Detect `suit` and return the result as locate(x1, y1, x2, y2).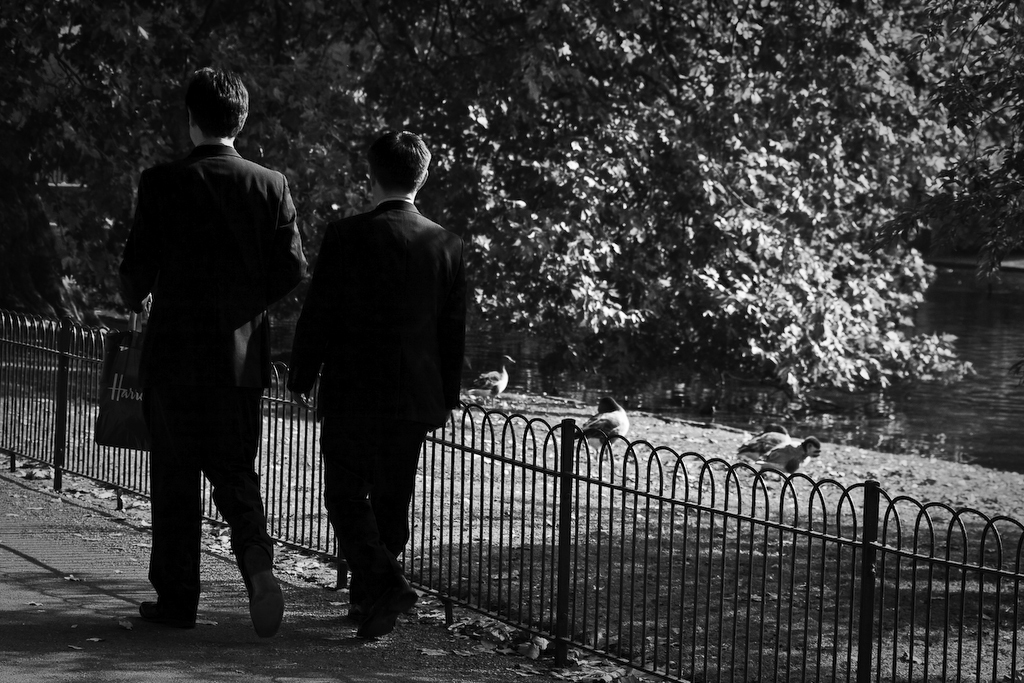
locate(287, 199, 470, 603).
